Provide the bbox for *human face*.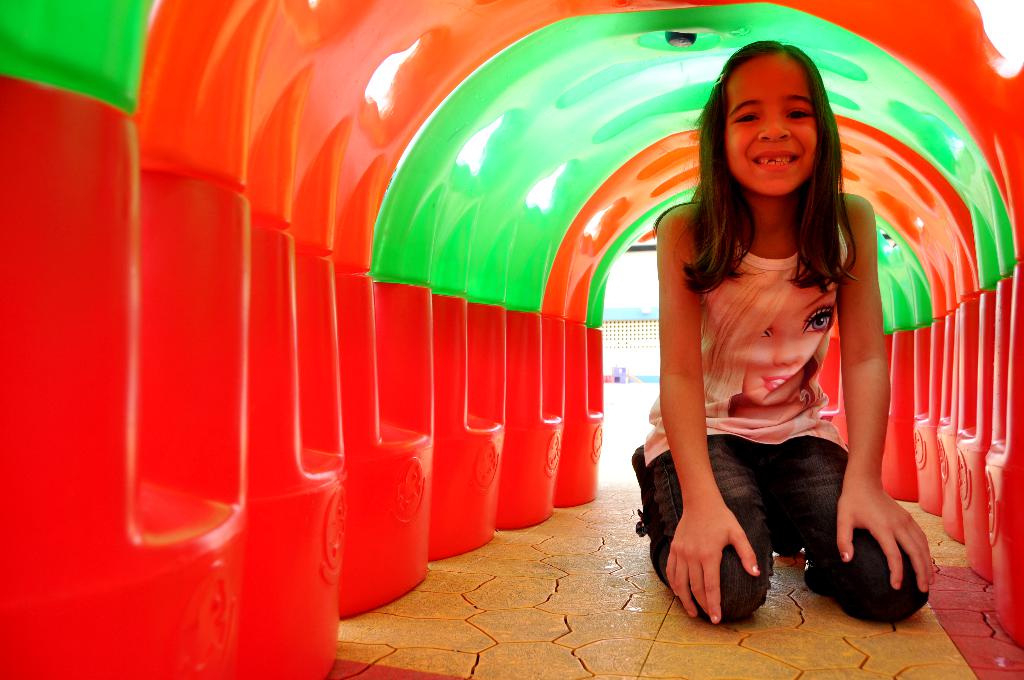
pyautogui.locateOnScreen(742, 286, 837, 407).
